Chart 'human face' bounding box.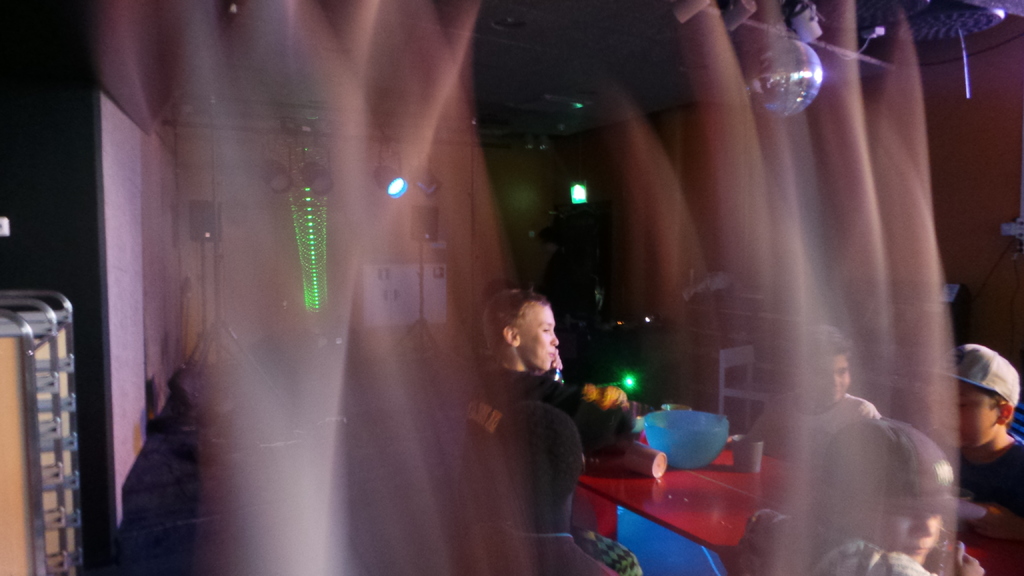
Charted: 517:307:562:372.
